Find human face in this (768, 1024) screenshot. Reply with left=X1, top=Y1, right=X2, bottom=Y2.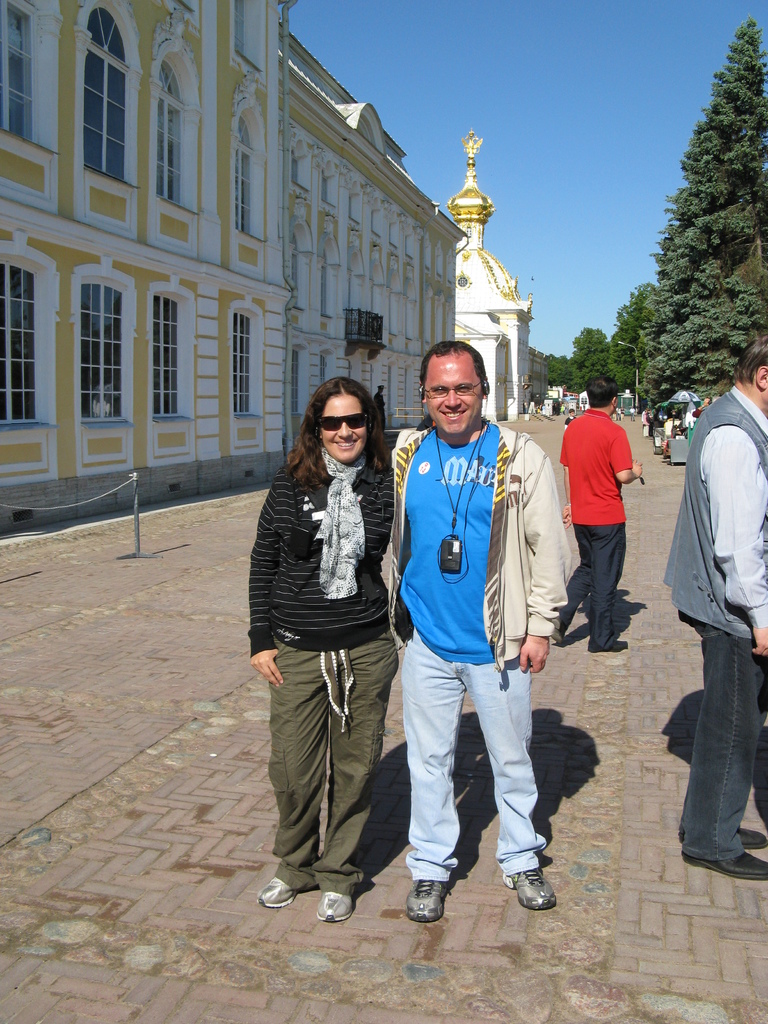
left=322, top=392, right=366, bottom=459.
